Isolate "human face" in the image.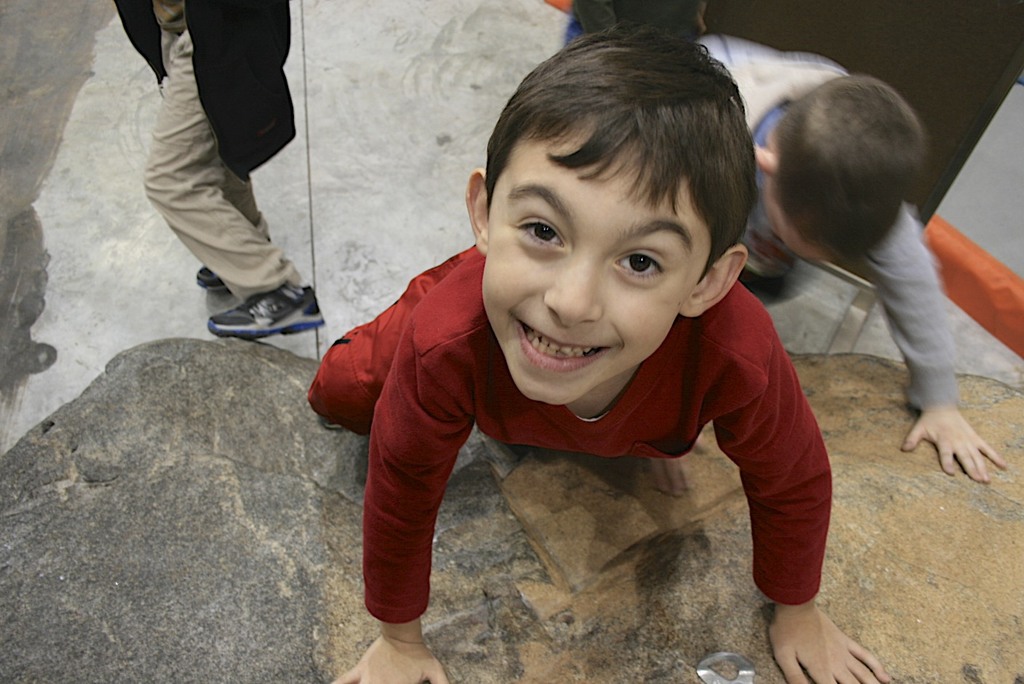
Isolated region: bbox(762, 210, 827, 266).
